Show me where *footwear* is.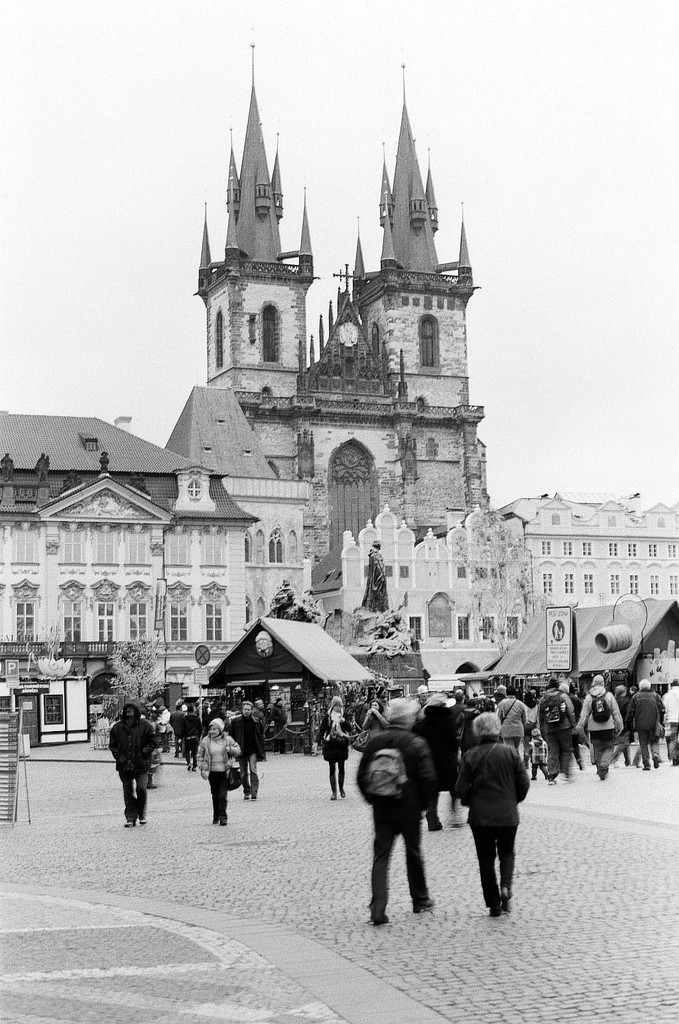
*footwear* is at [x1=138, y1=816, x2=150, y2=823].
